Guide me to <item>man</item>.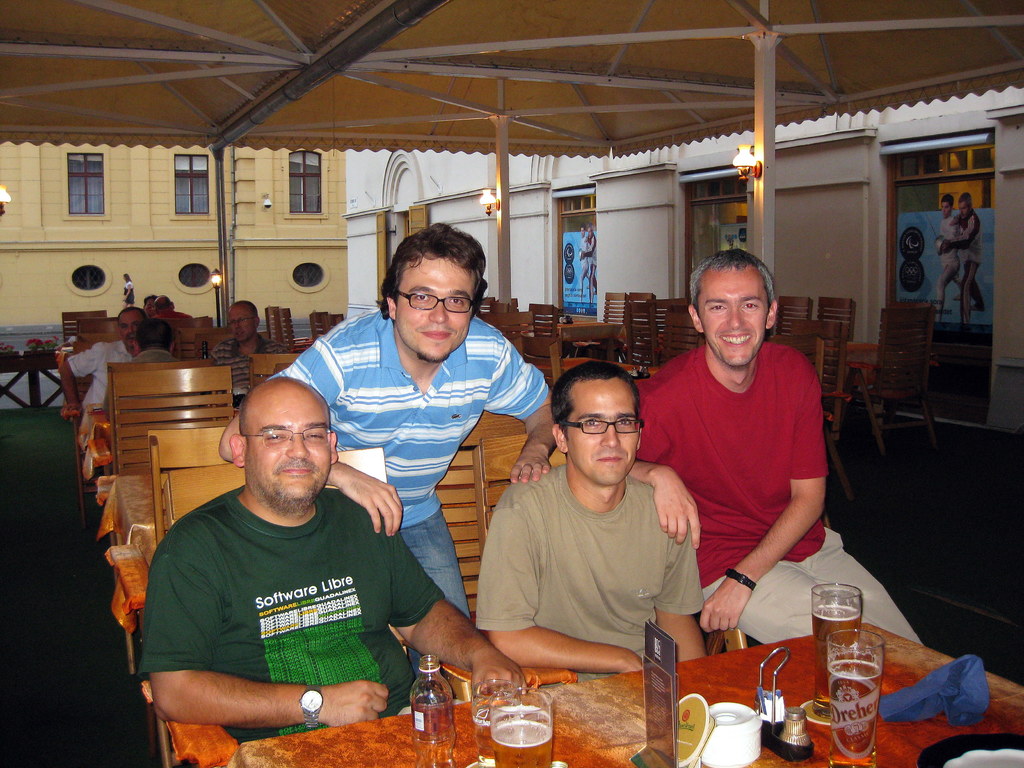
Guidance: detection(939, 189, 989, 321).
